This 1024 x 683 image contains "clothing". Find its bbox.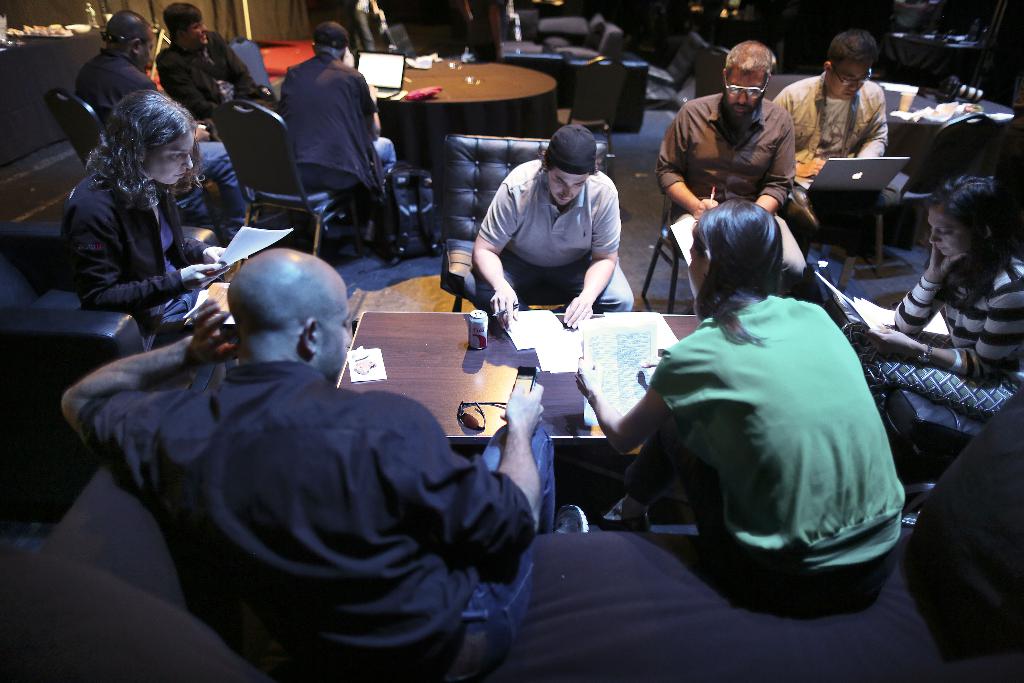
rect(81, 363, 540, 682).
